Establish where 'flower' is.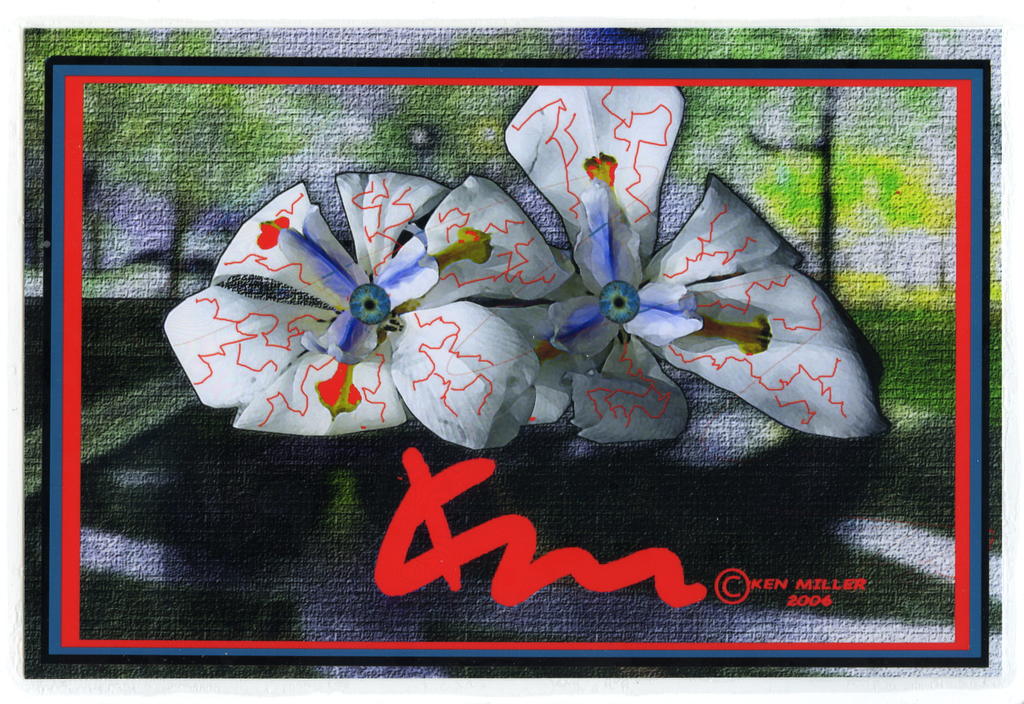
Established at 161 79 890 459.
